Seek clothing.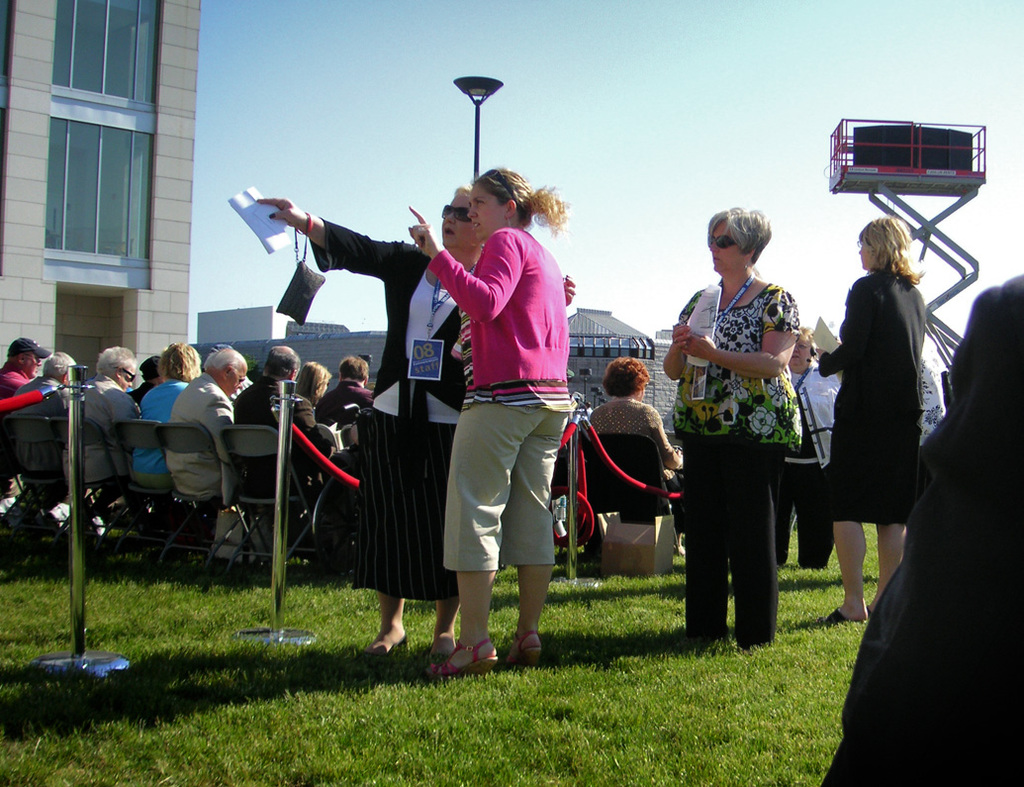
<region>78, 380, 178, 552</region>.
